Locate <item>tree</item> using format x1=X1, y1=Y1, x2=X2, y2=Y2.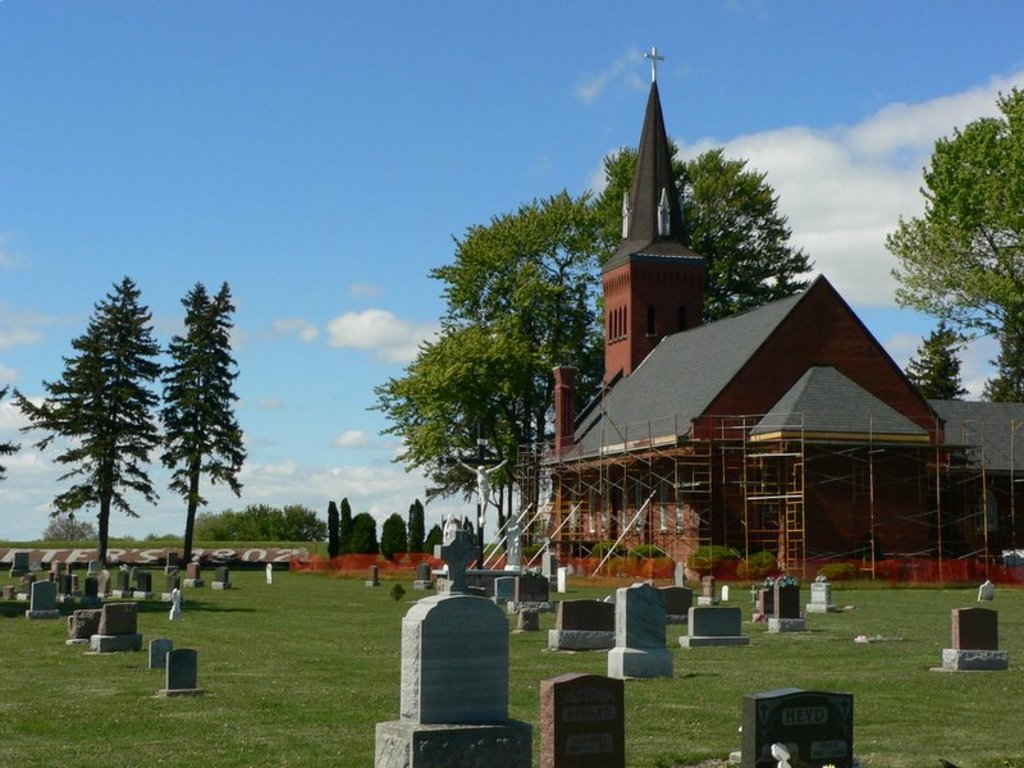
x1=355, y1=513, x2=376, y2=553.
